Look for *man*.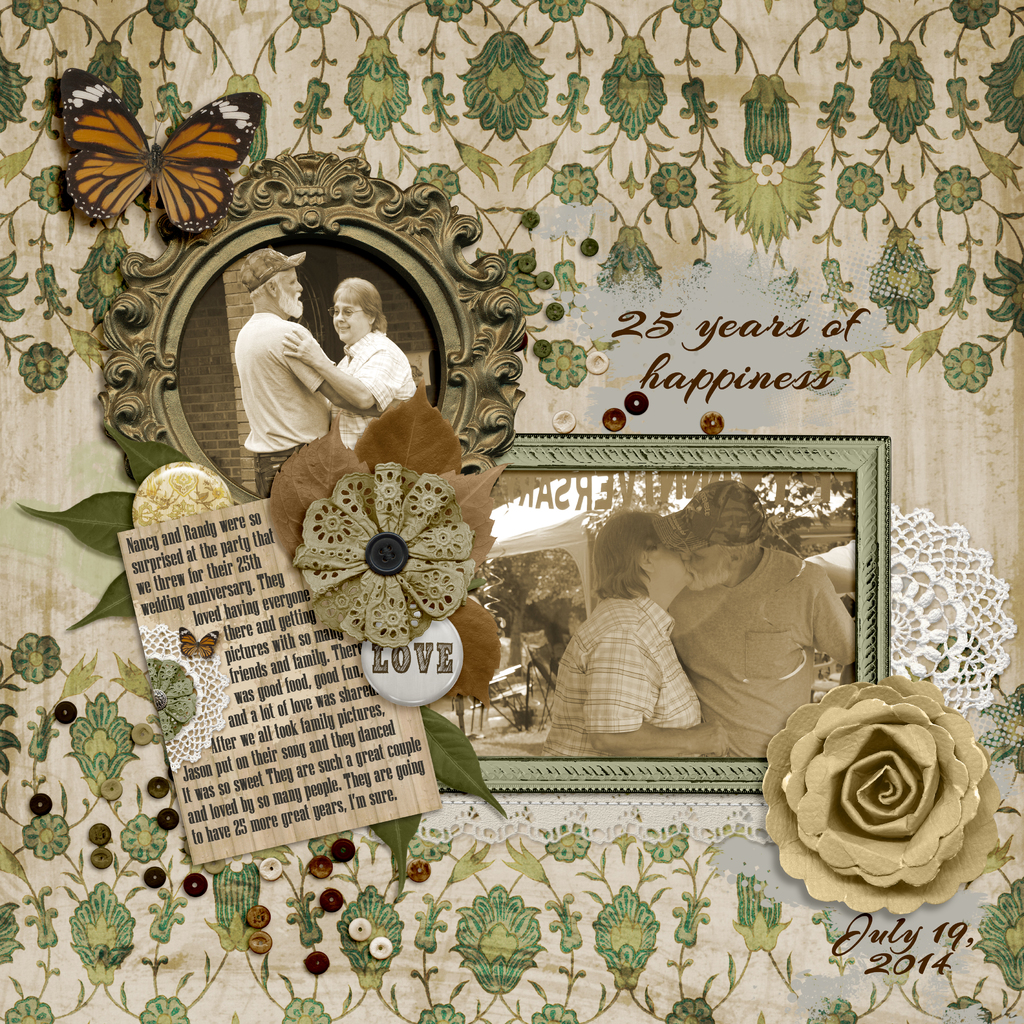
Found: x1=226, y1=241, x2=361, y2=501.
